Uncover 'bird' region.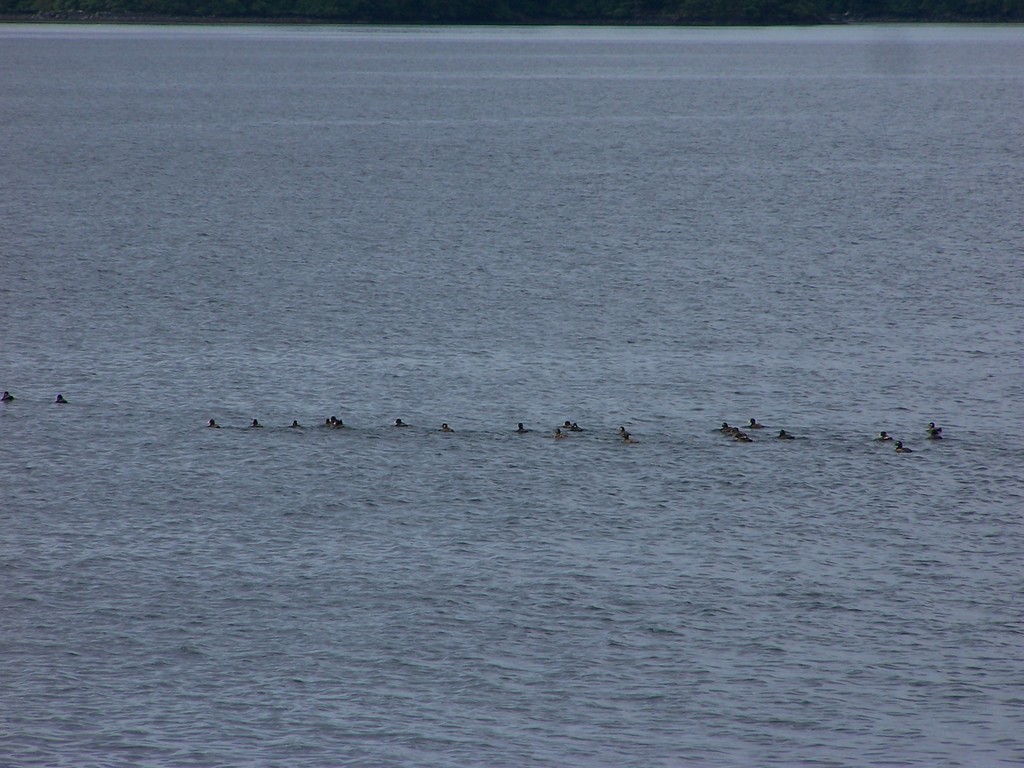
Uncovered: 747 417 763 427.
